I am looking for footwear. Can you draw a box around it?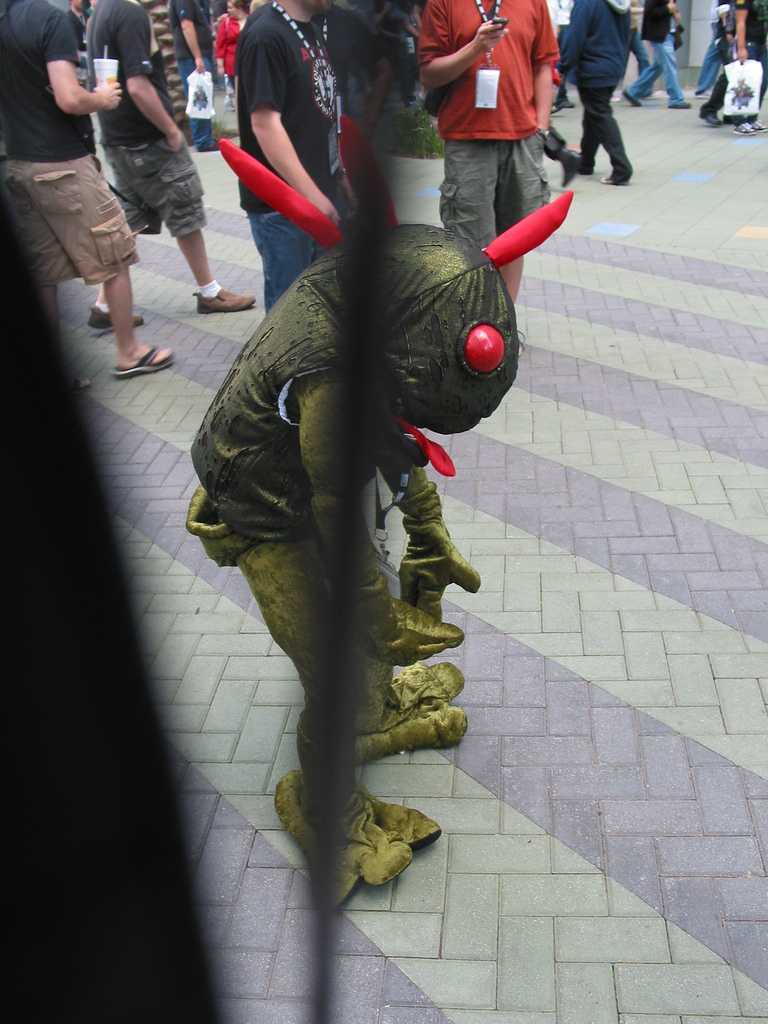
Sure, the bounding box is select_region(115, 342, 181, 368).
